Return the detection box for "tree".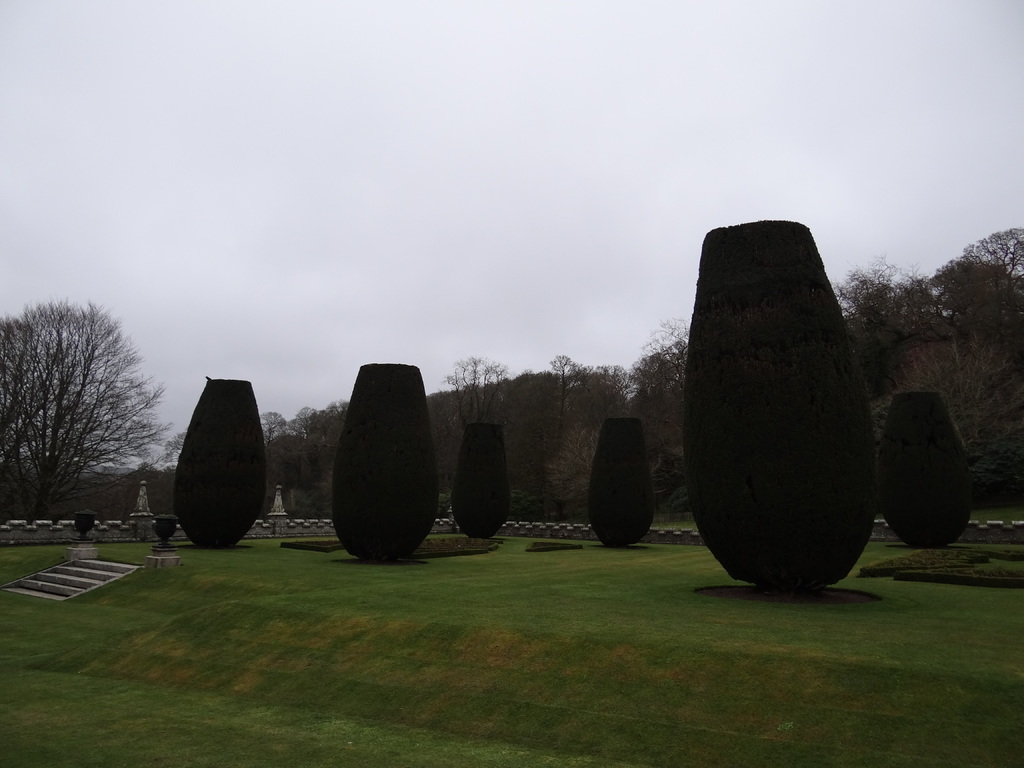
x1=70, y1=462, x2=161, y2=527.
